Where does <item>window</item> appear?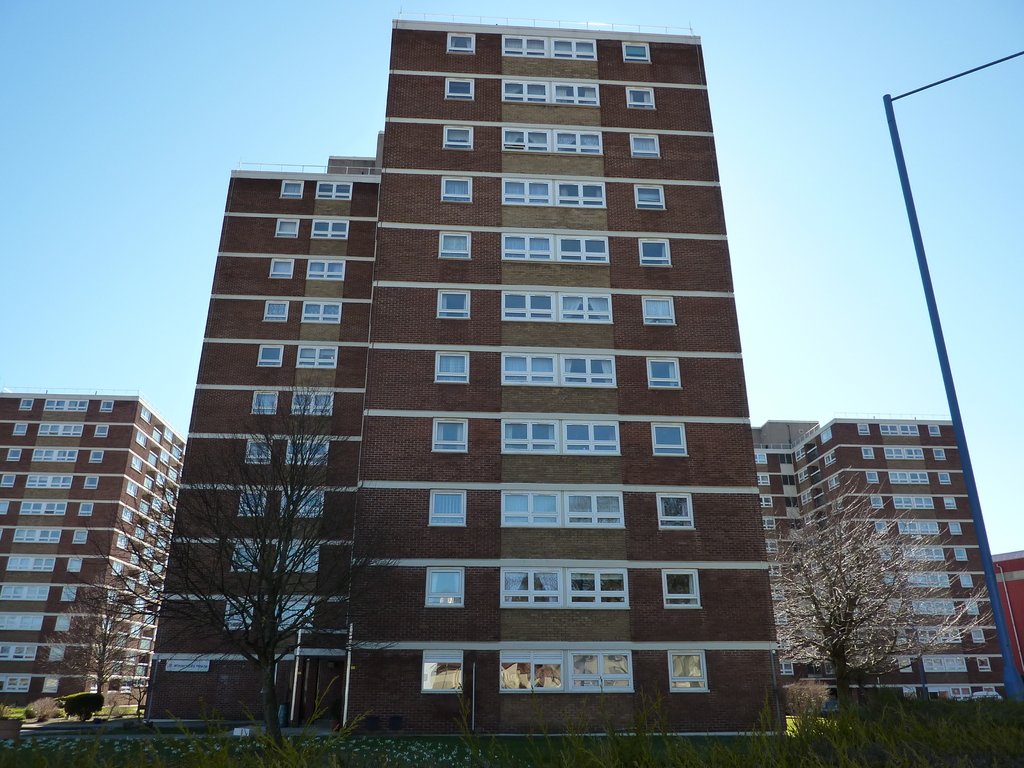
Appears at 307, 220, 350, 237.
